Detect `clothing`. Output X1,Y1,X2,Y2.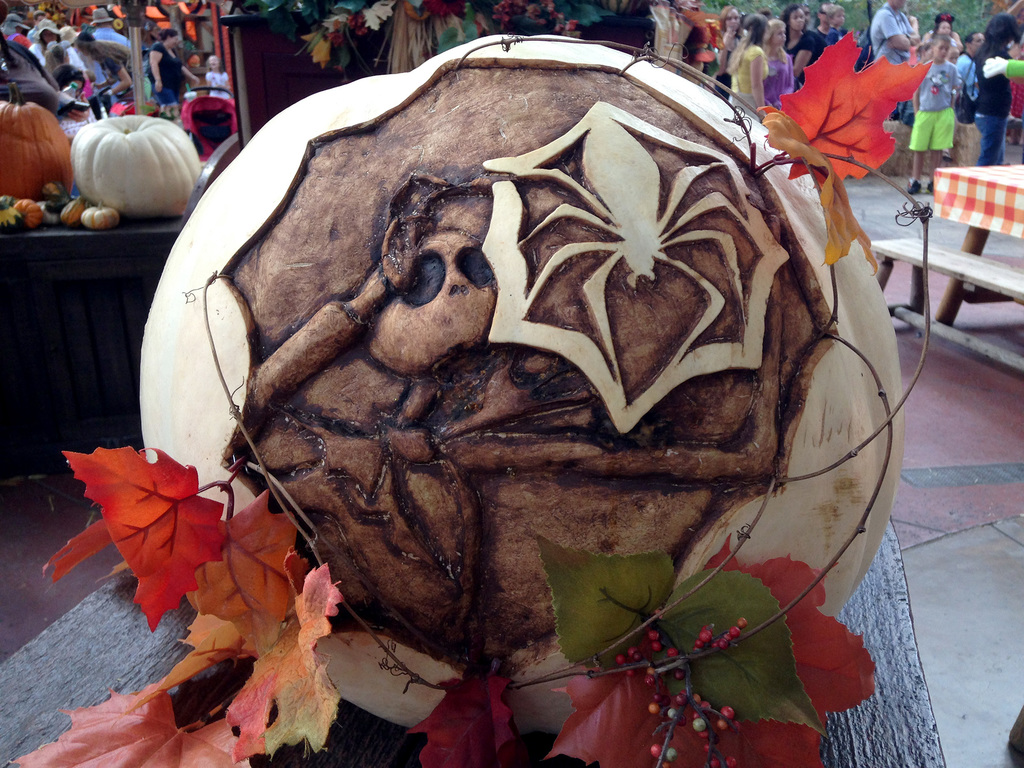
766,40,803,99.
